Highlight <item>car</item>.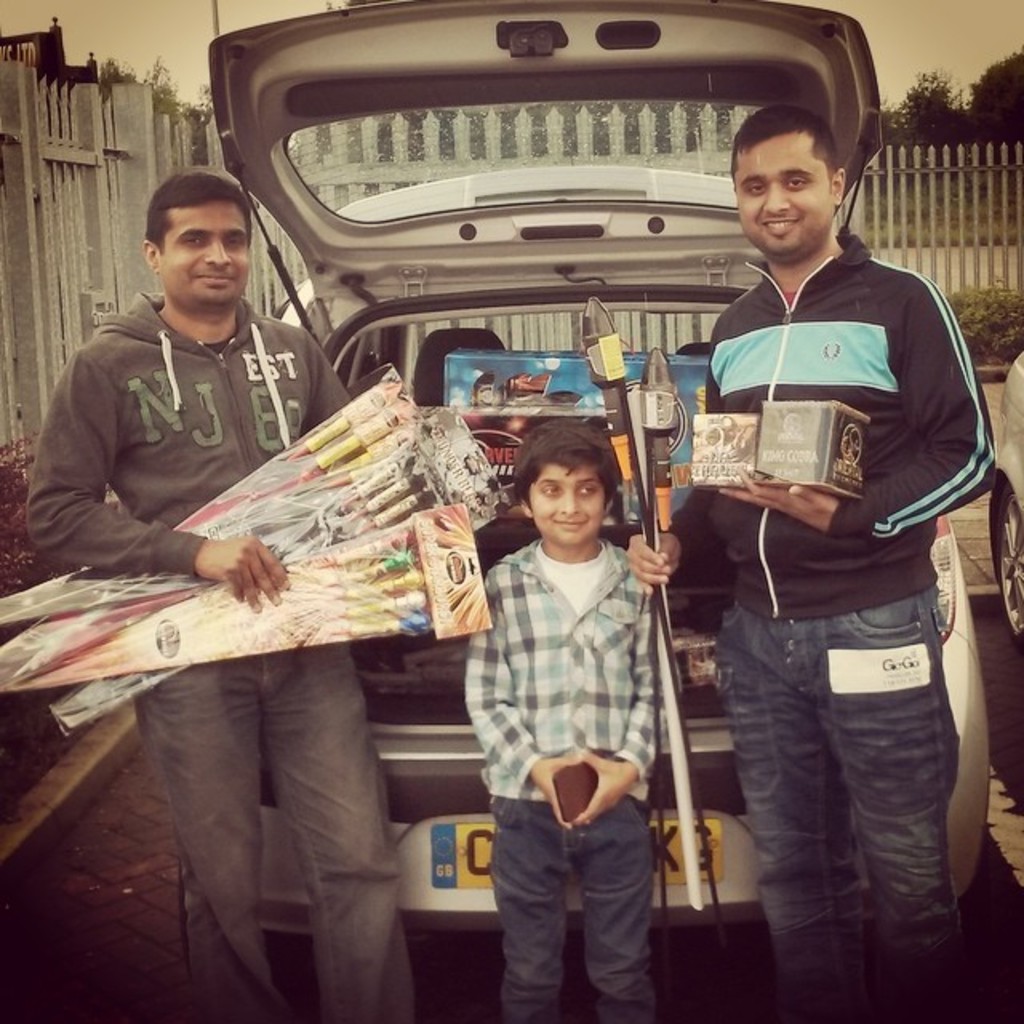
Highlighted region: {"left": 211, "top": 0, "right": 990, "bottom": 965}.
